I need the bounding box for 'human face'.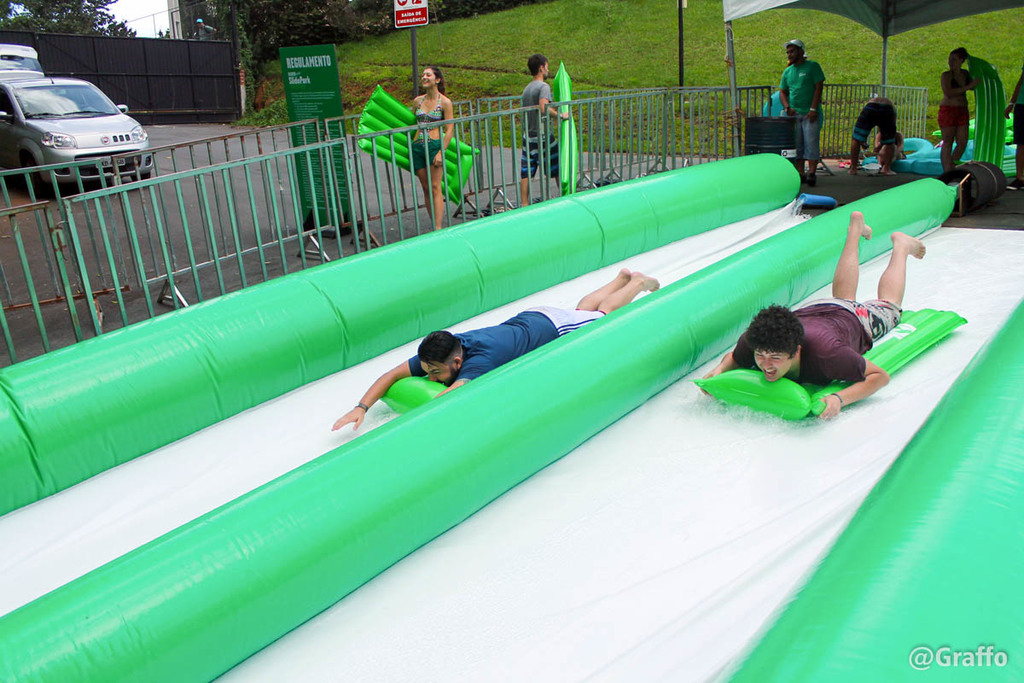
Here it is: bbox=[786, 44, 801, 62].
